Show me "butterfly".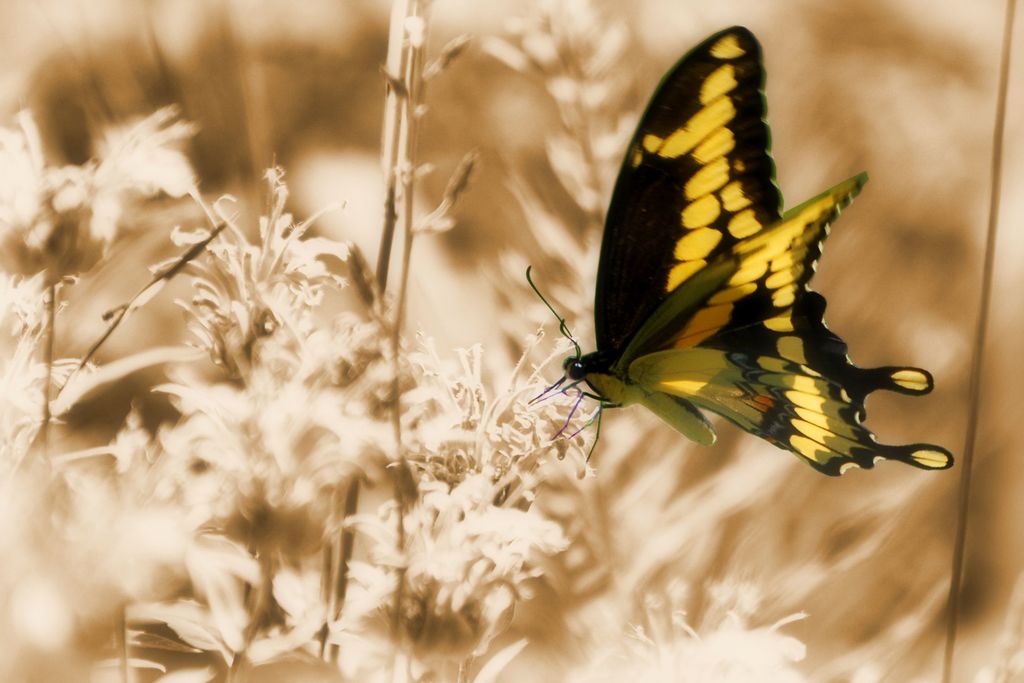
"butterfly" is here: detection(516, 13, 900, 489).
